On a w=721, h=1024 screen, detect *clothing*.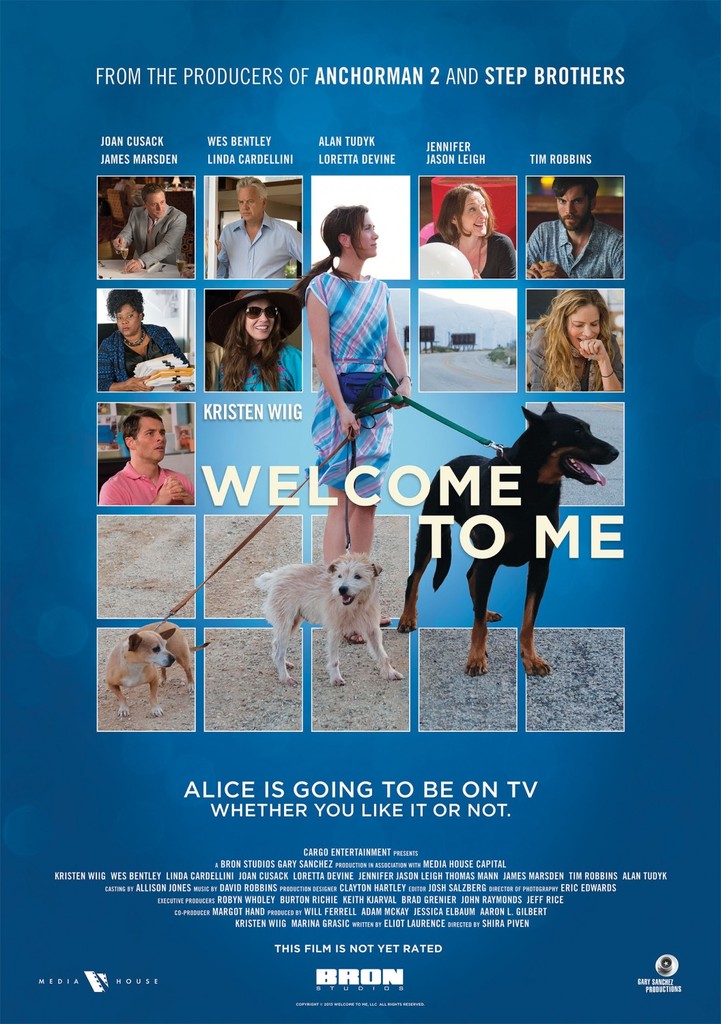
region(97, 465, 193, 511).
